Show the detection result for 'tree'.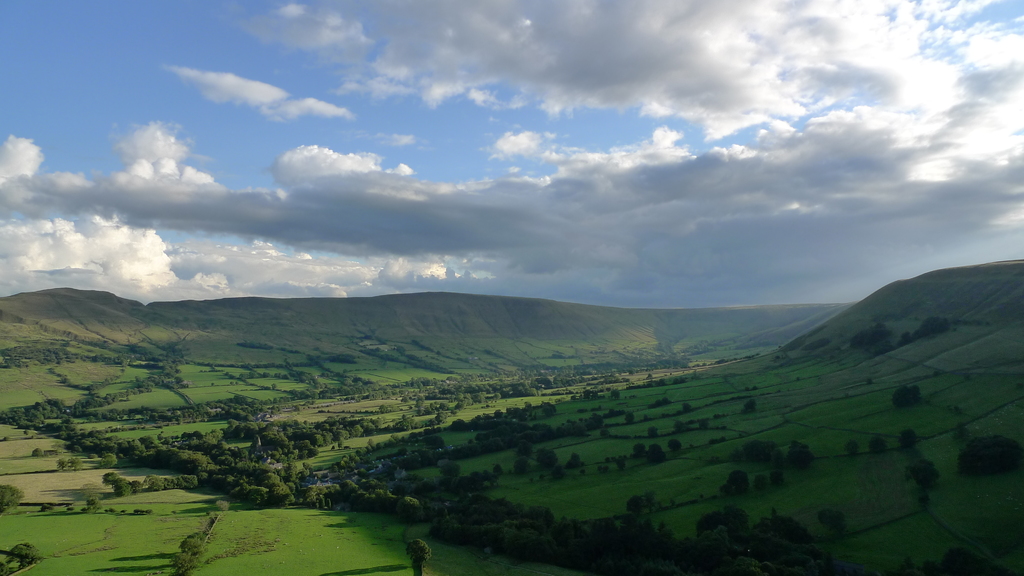
x1=720 y1=468 x2=751 y2=497.
